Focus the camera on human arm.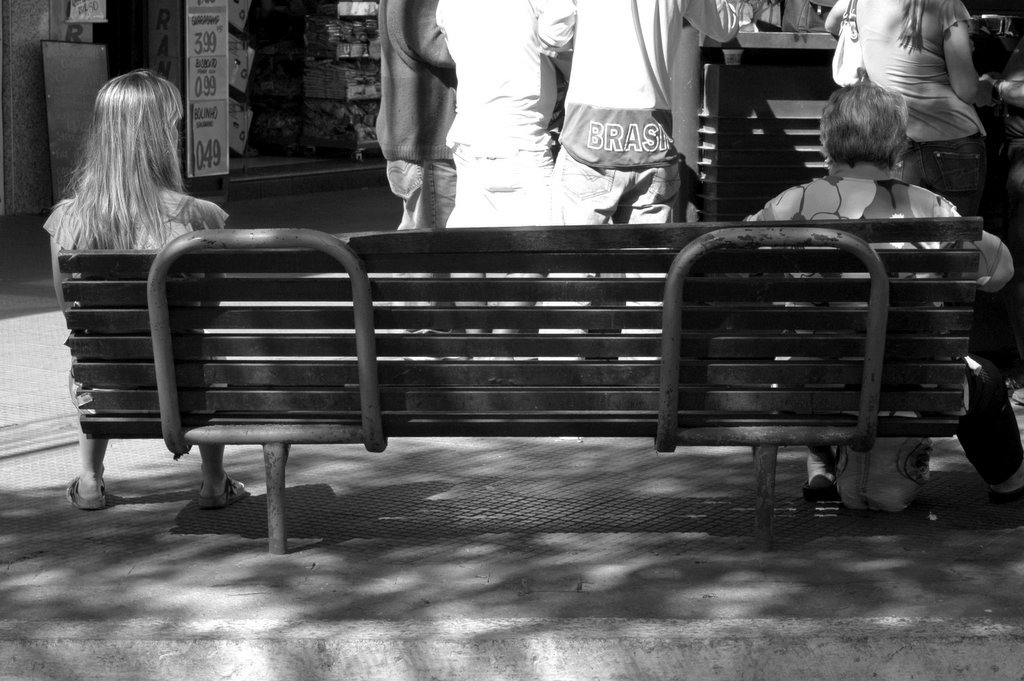
Focus region: bbox(947, 192, 1016, 302).
